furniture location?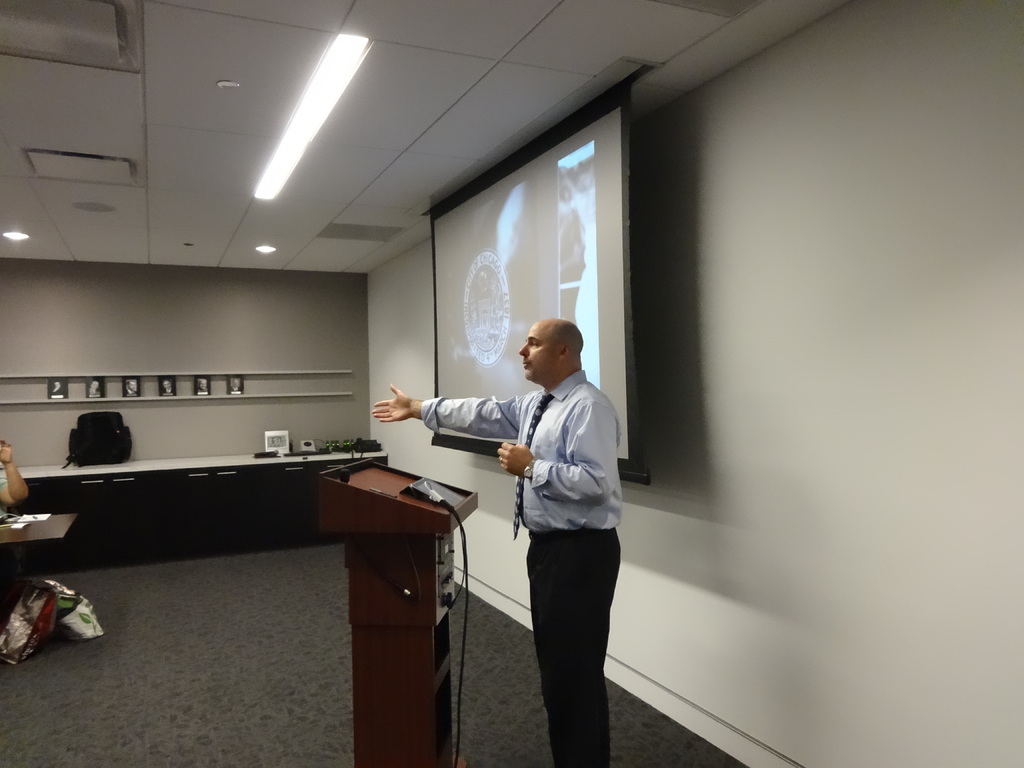
(left=67, top=412, right=131, bottom=466)
